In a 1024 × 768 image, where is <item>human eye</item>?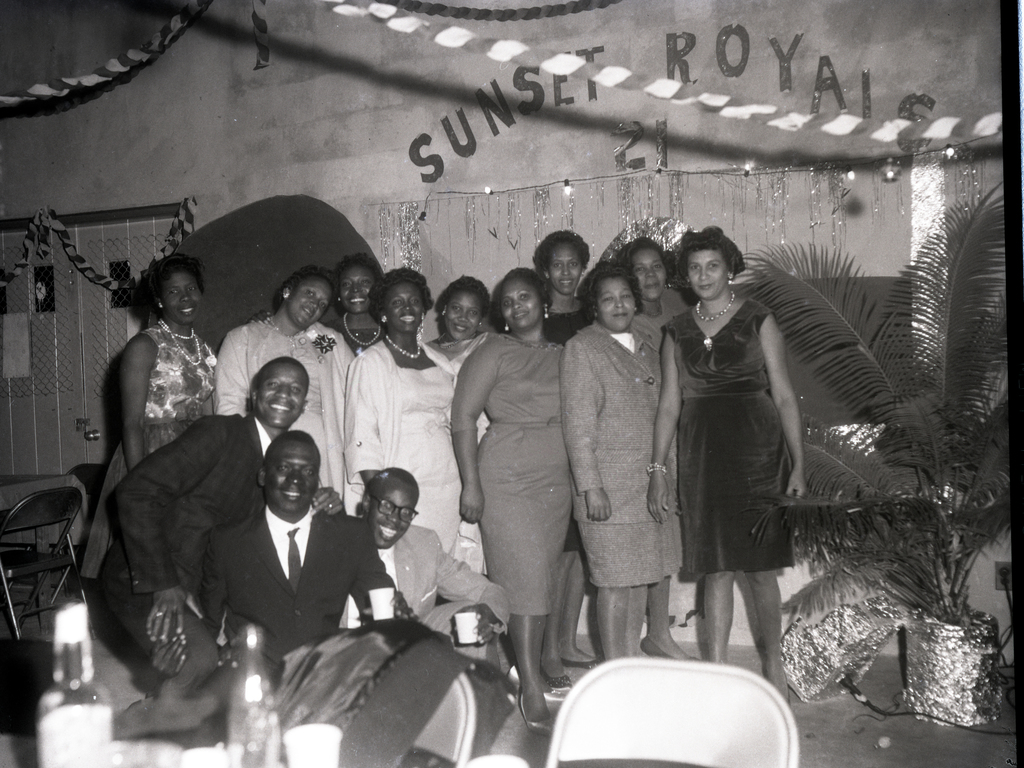
(691,263,700,274).
